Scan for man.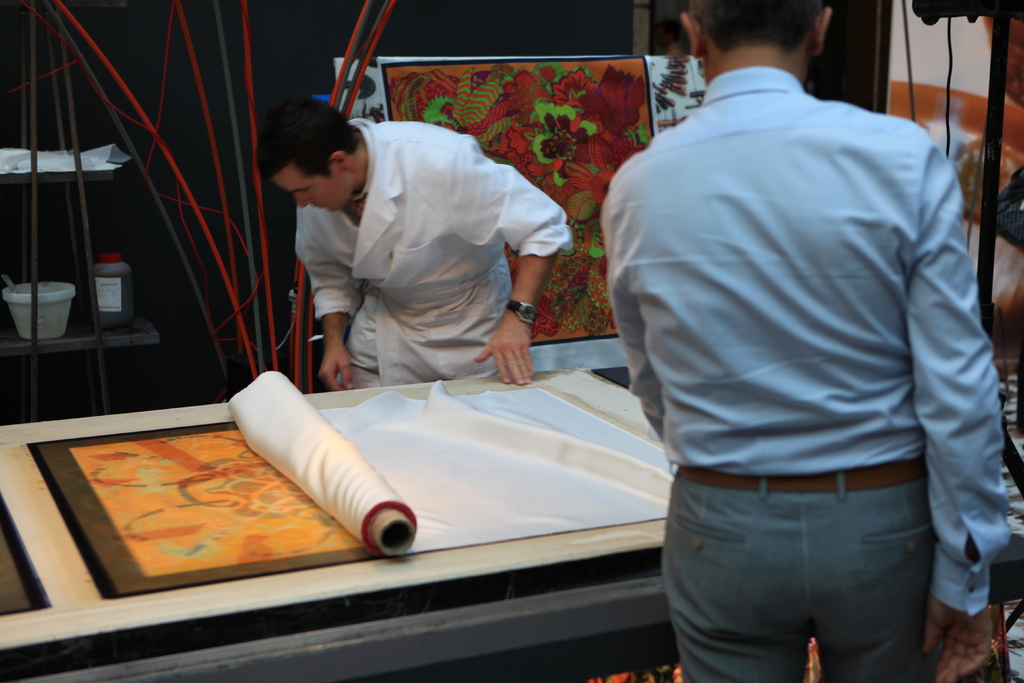
Scan result: 252,93,575,388.
